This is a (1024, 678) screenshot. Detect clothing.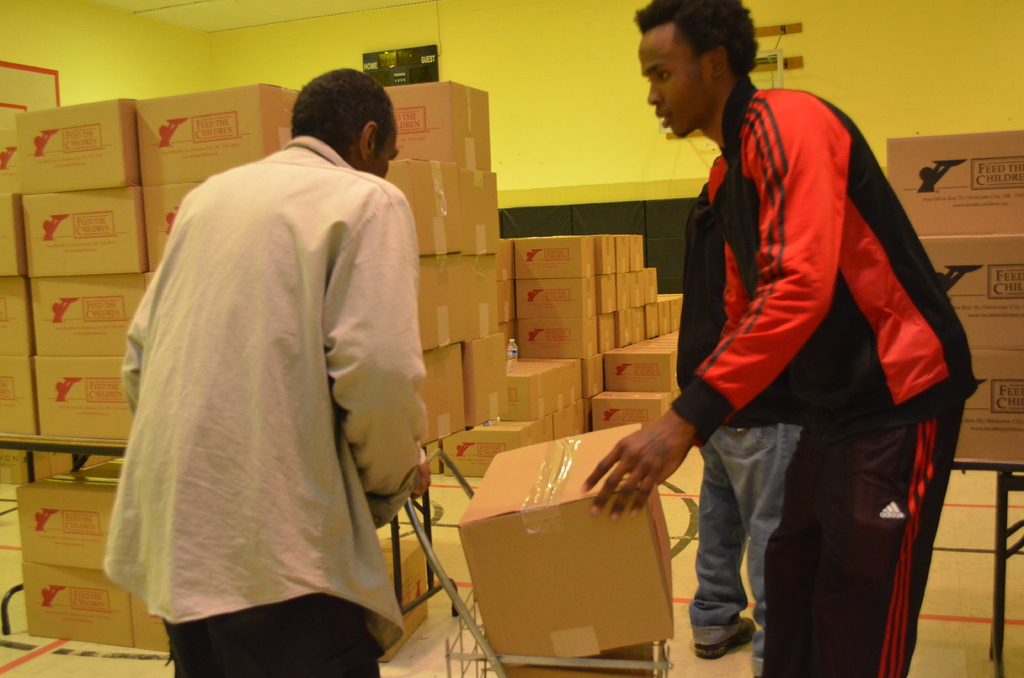
detection(683, 427, 804, 677).
